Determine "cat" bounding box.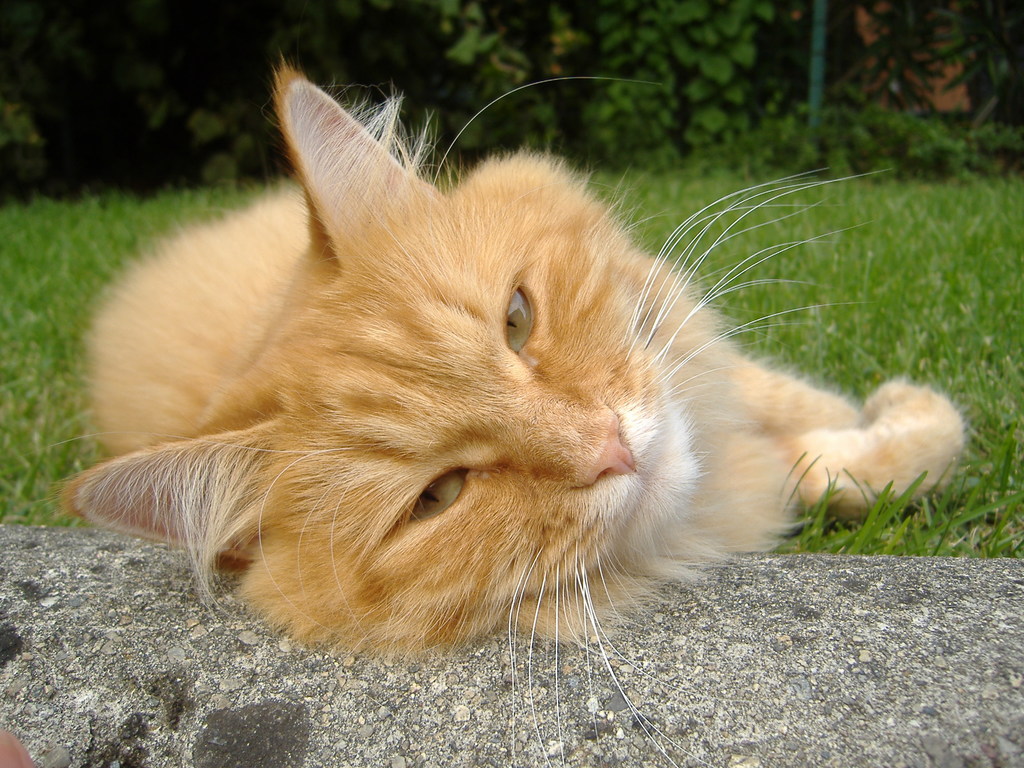
Determined: (56, 51, 968, 767).
